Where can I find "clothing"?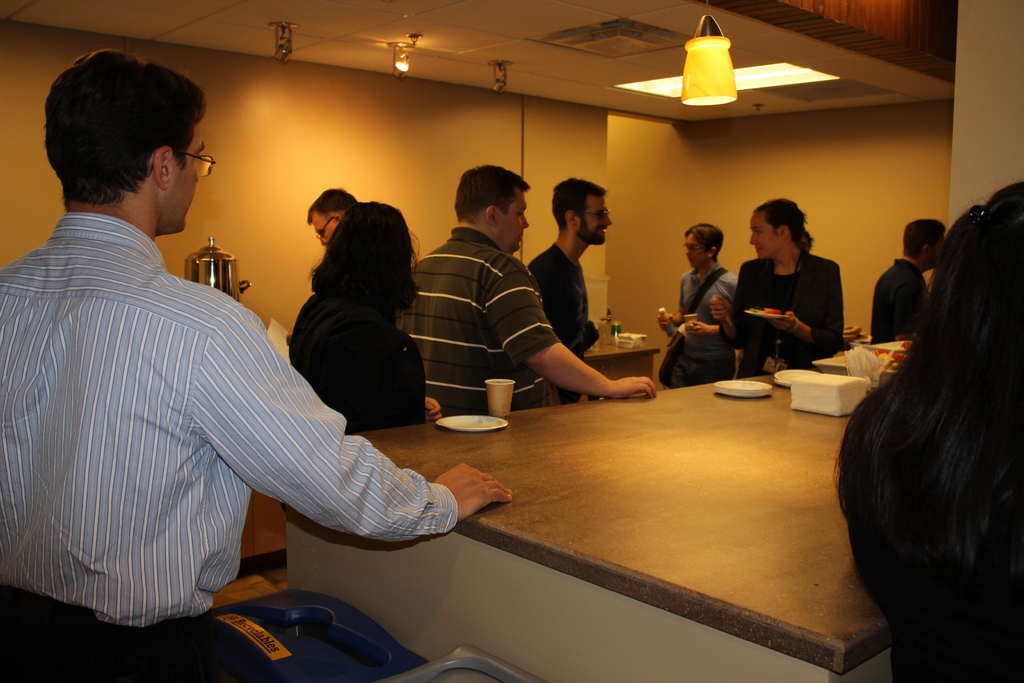
You can find it at (522, 236, 605, 389).
